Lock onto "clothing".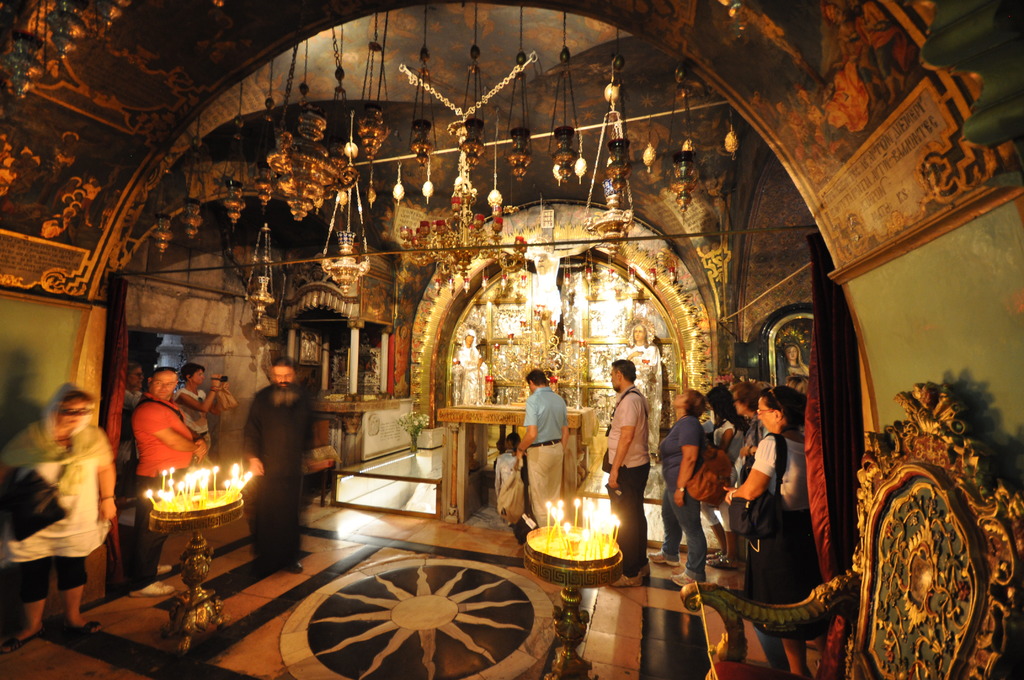
Locked: bbox=[132, 391, 192, 579].
